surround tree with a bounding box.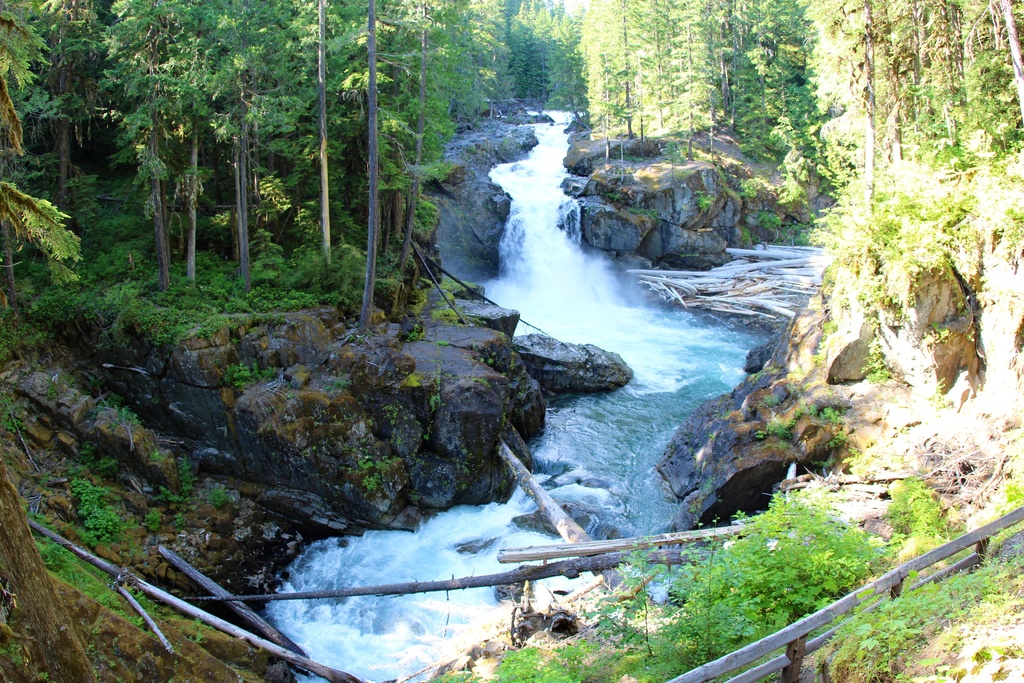
bbox(356, 0, 381, 331).
